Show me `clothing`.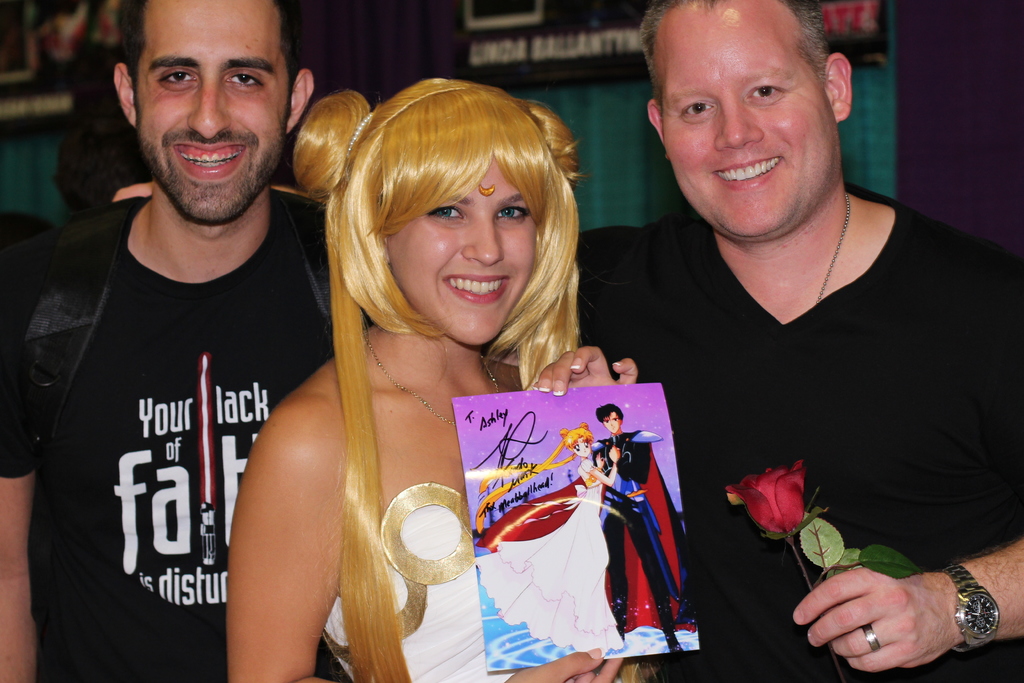
`clothing` is here: 470 456 628 648.
